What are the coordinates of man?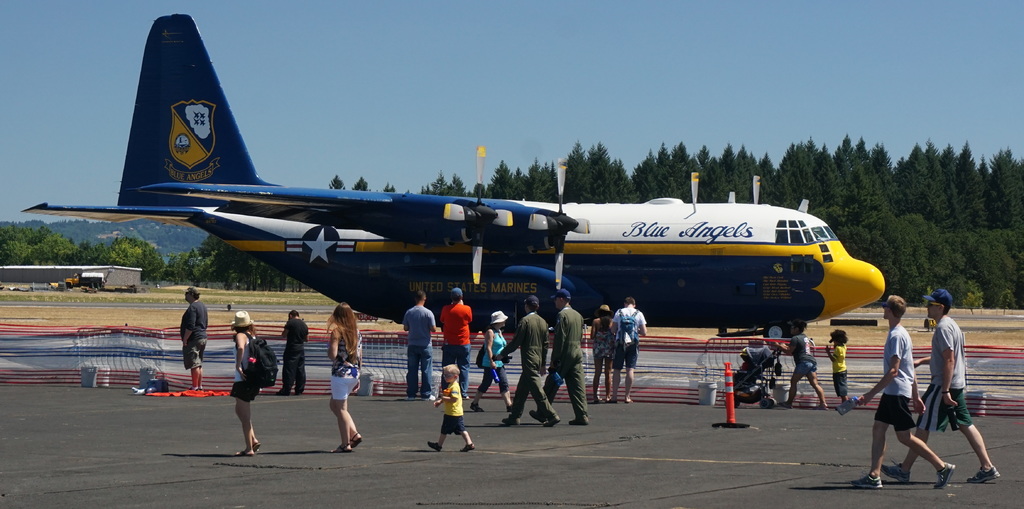
region(881, 292, 1004, 485).
